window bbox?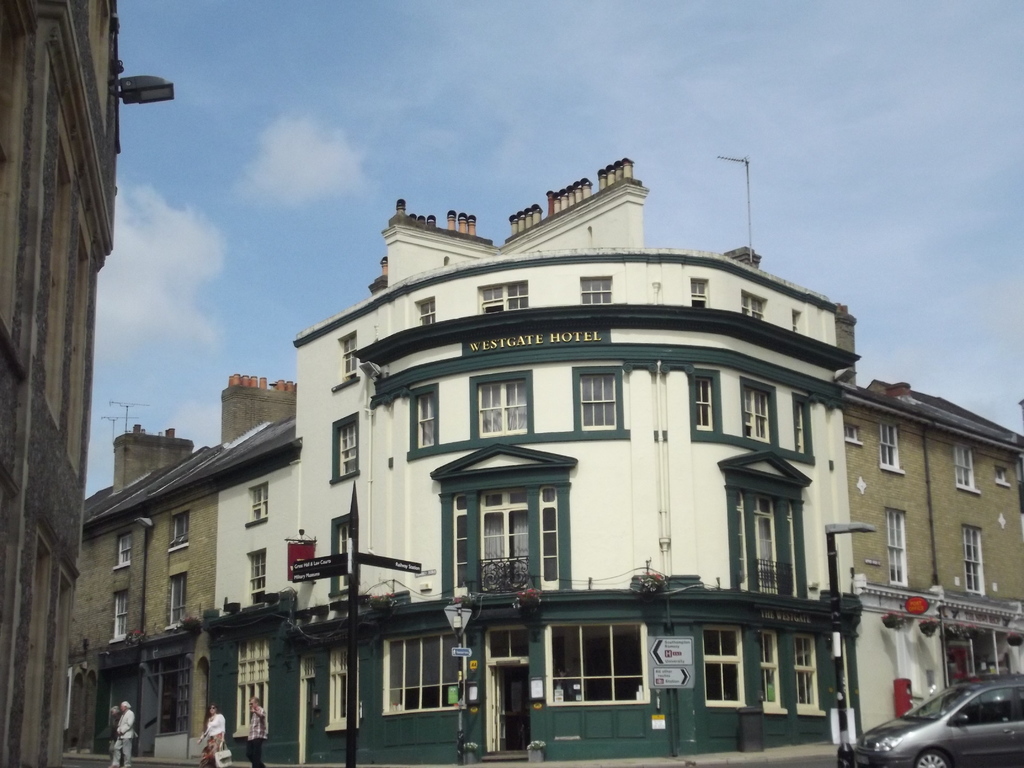
crop(687, 274, 710, 308)
